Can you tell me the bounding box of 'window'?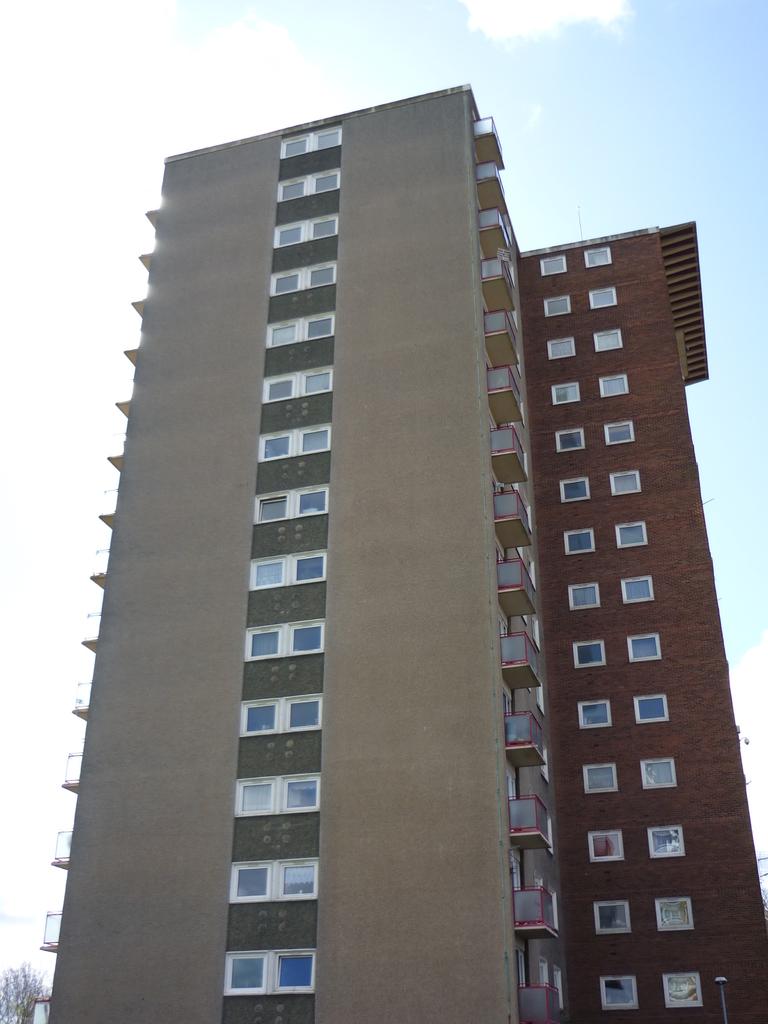
x1=545 y1=423 x2=589 y2=454.
